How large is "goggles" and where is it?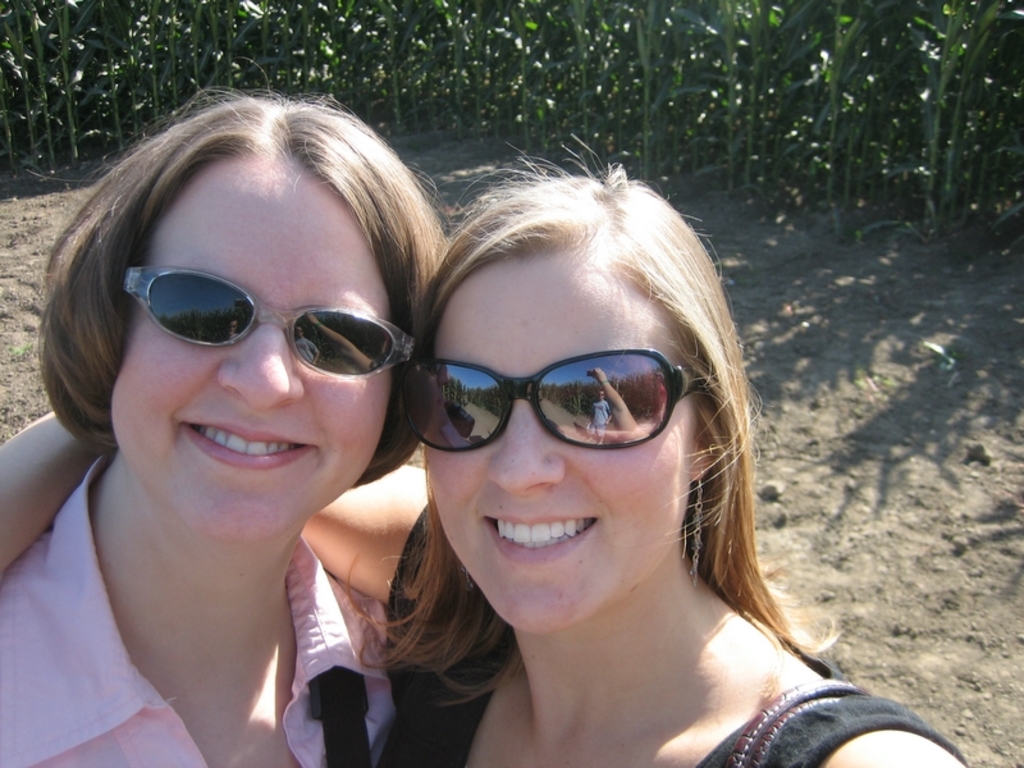
Bounding box: bbox=[116, 265, 417, 372].
